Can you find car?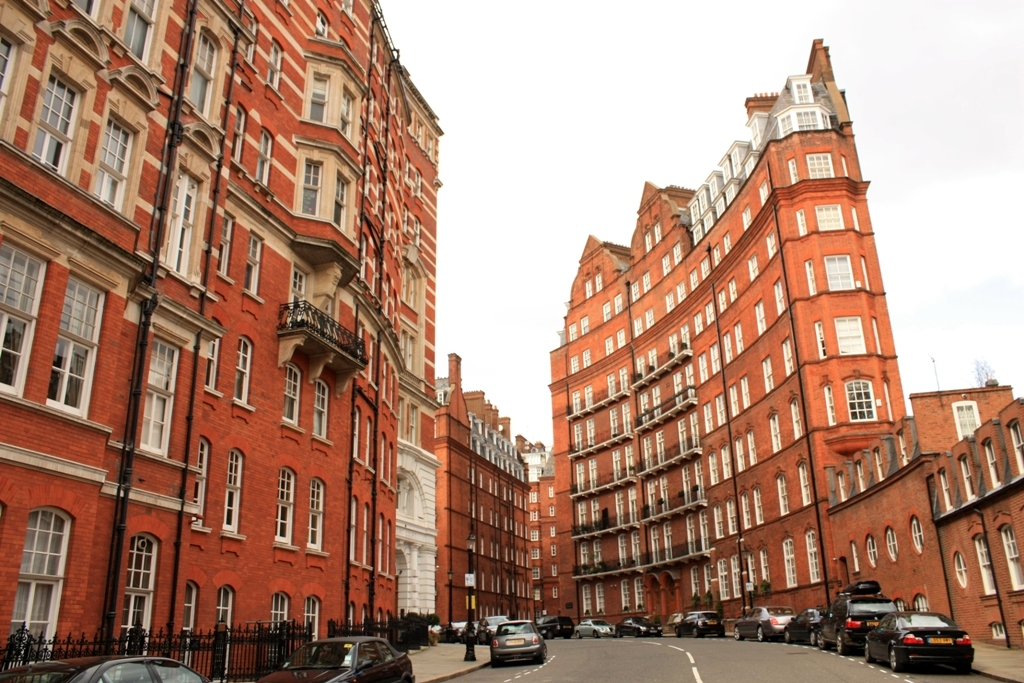
Yes, bounding box: rect(866, 609, 975, 671).
